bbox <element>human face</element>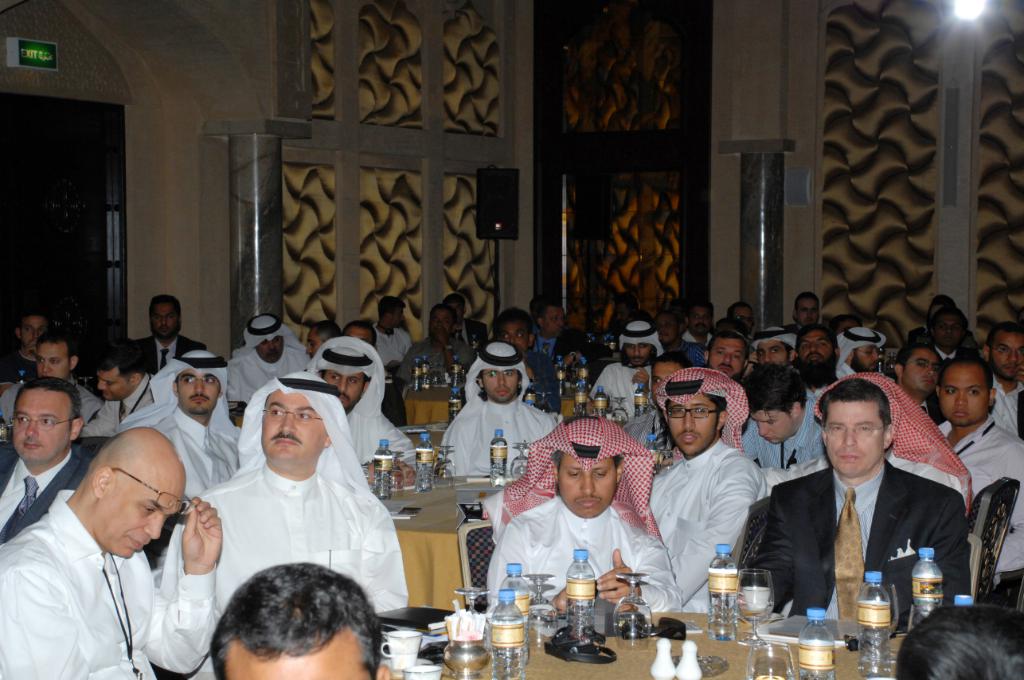
<bbox>96, 365, 132, 402</bbox>
